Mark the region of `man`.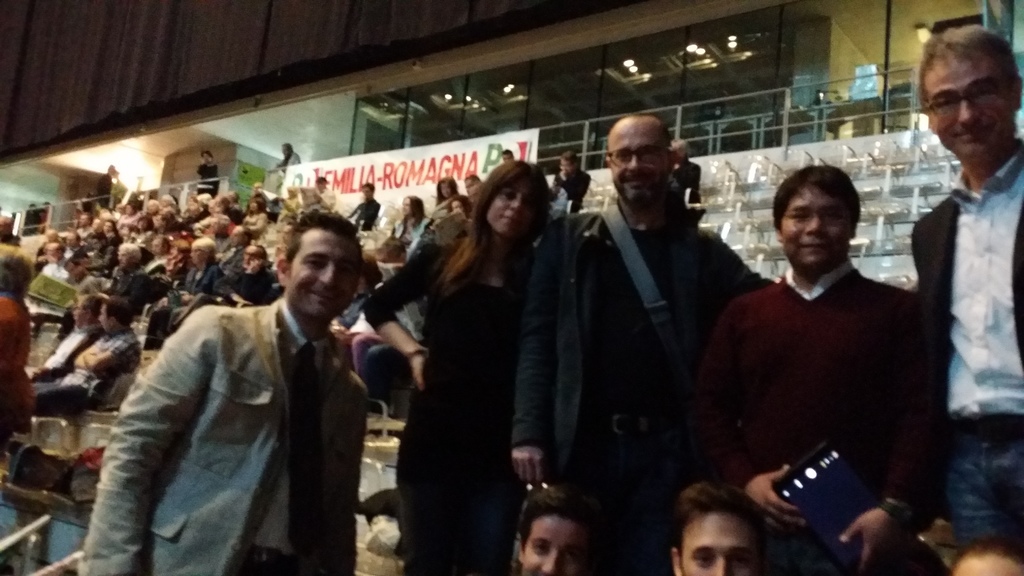
Region: (15,292,105,385).
